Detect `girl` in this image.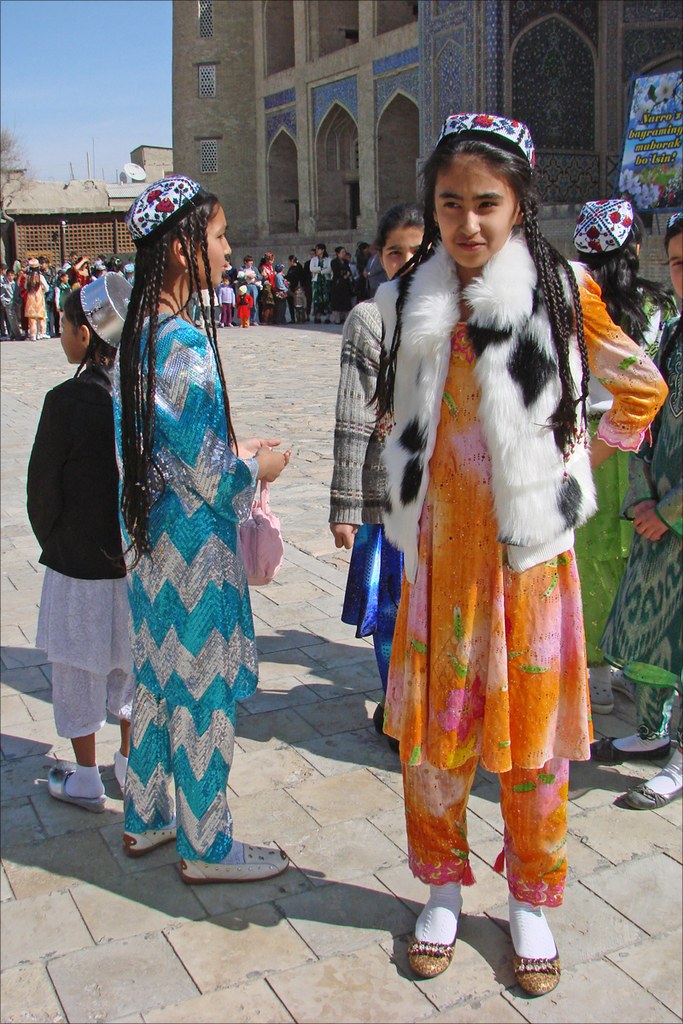
Detection: (36,253,53,332).
